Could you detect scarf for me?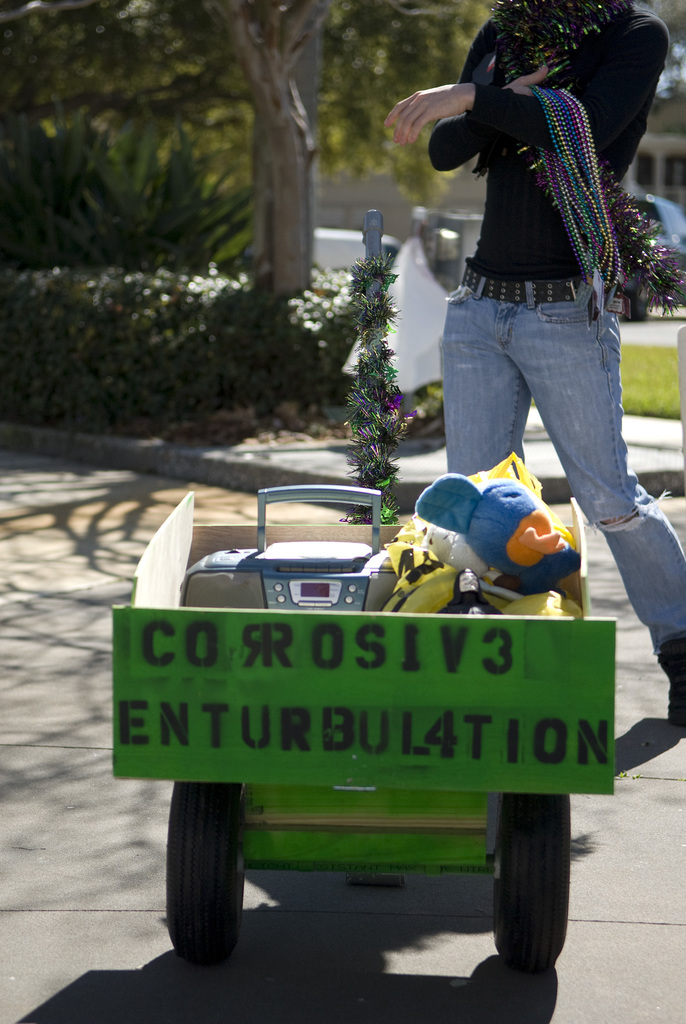
Detection result: left=528, top=80, right=626, bottom=335.
